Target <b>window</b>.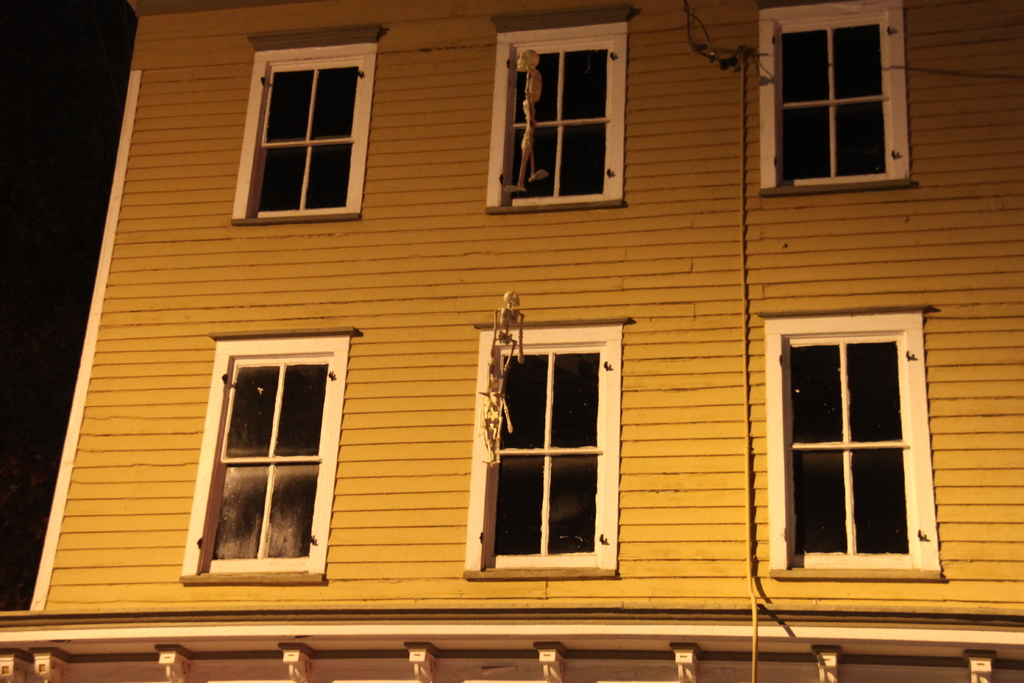
Target region: [462,315,633,580].
